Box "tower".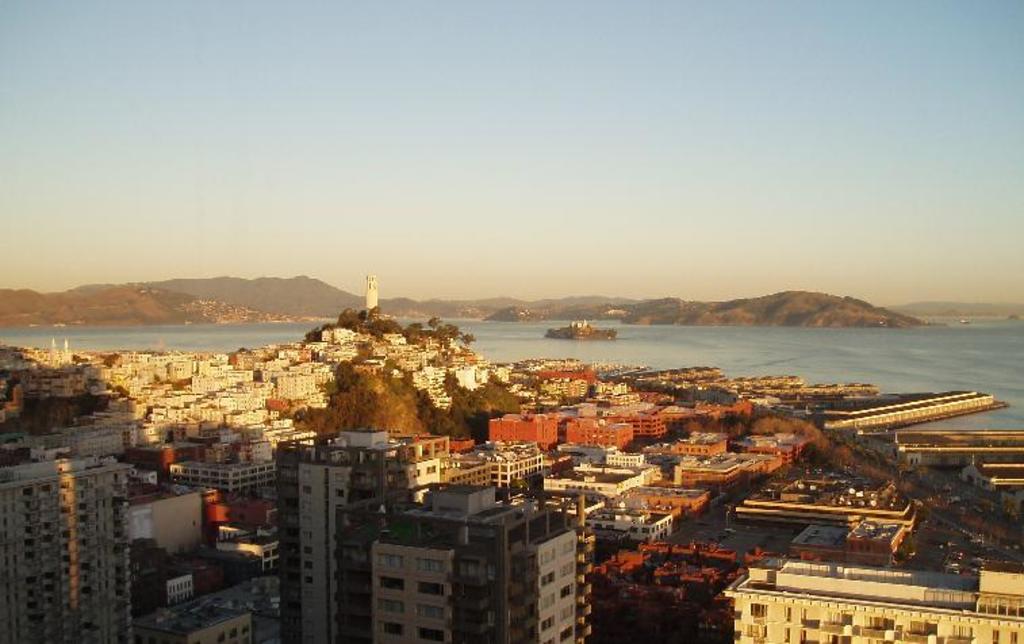
<box>256,430,369,639</box>.
